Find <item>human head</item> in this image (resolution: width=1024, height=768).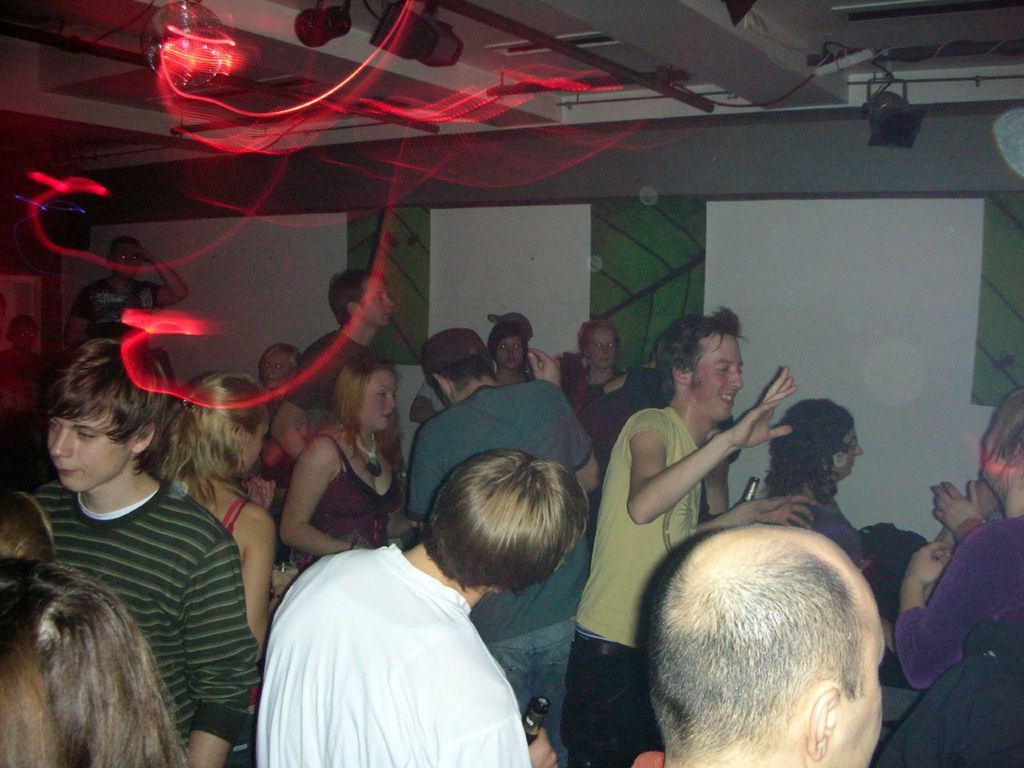
box=[0, 564, 177, 767].
